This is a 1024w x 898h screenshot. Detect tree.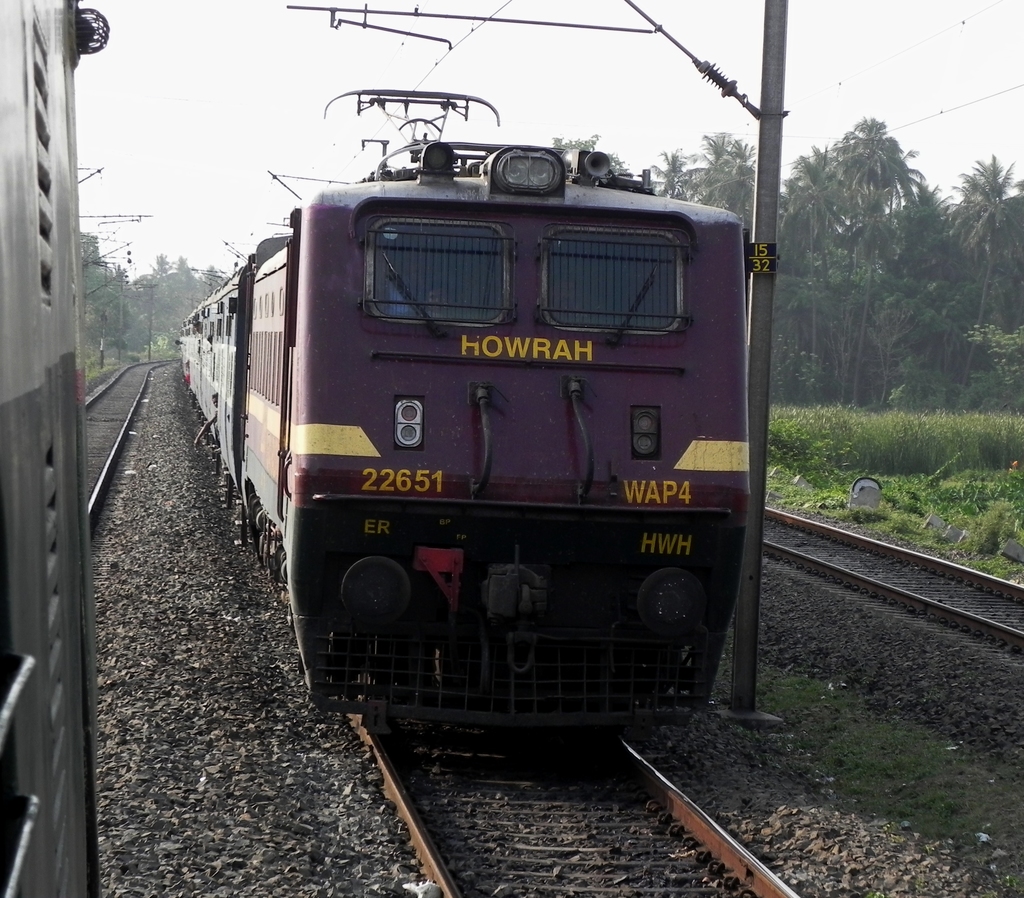
[x1=836, y1=186, x2=967, y2=405].
